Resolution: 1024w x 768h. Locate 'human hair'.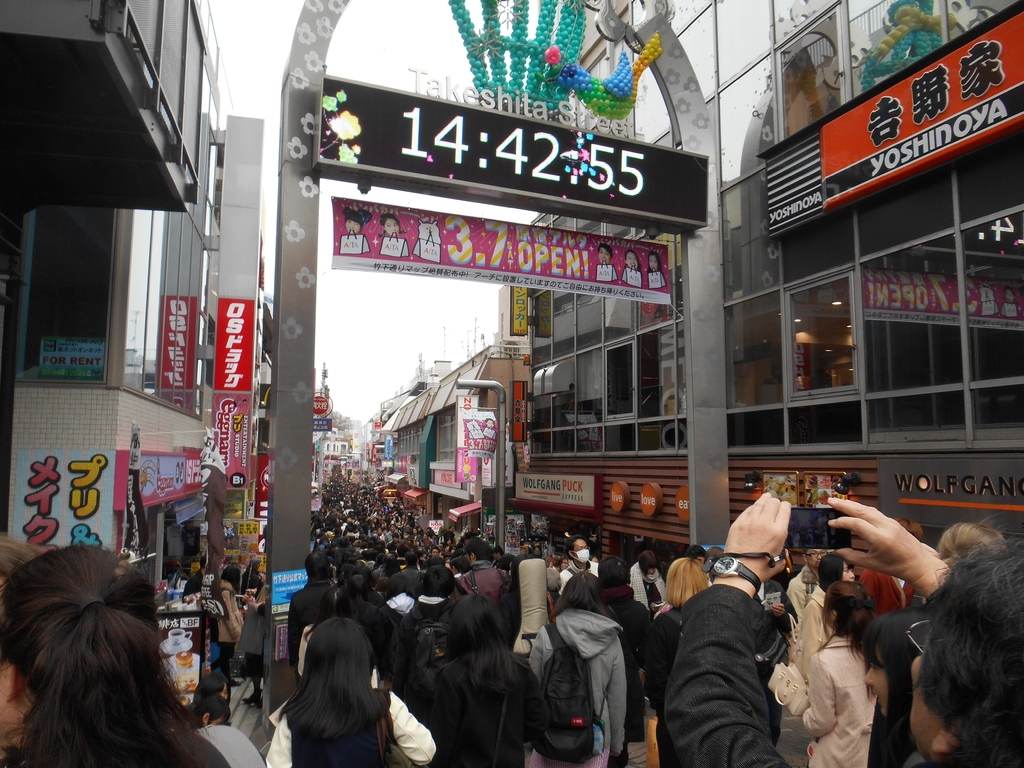
select_region(342, 209, 371, 230).
